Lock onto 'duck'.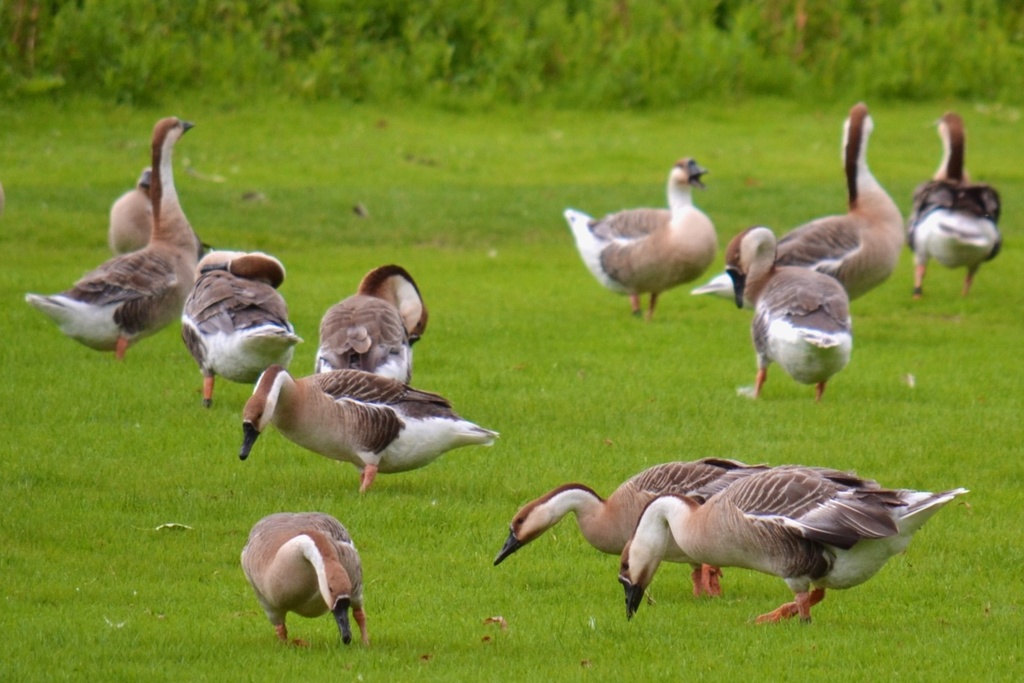
Locked: box=[309, 257, 426, 389].
